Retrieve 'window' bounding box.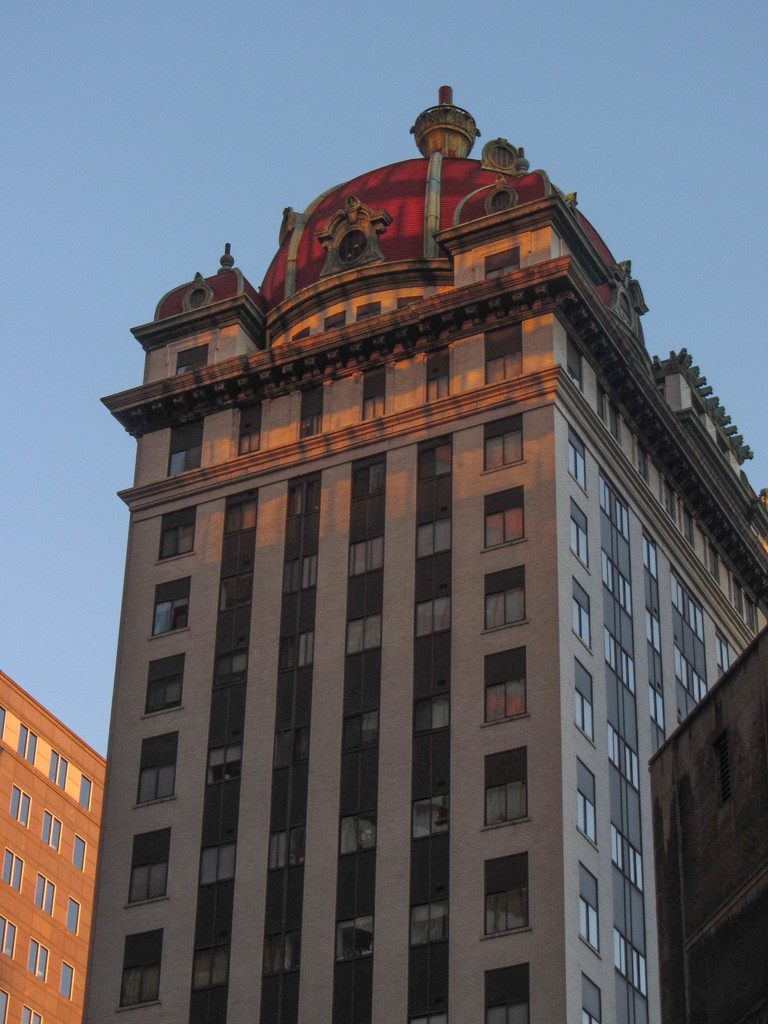
Bounding box: Rect(143, 581, 188, 644).
